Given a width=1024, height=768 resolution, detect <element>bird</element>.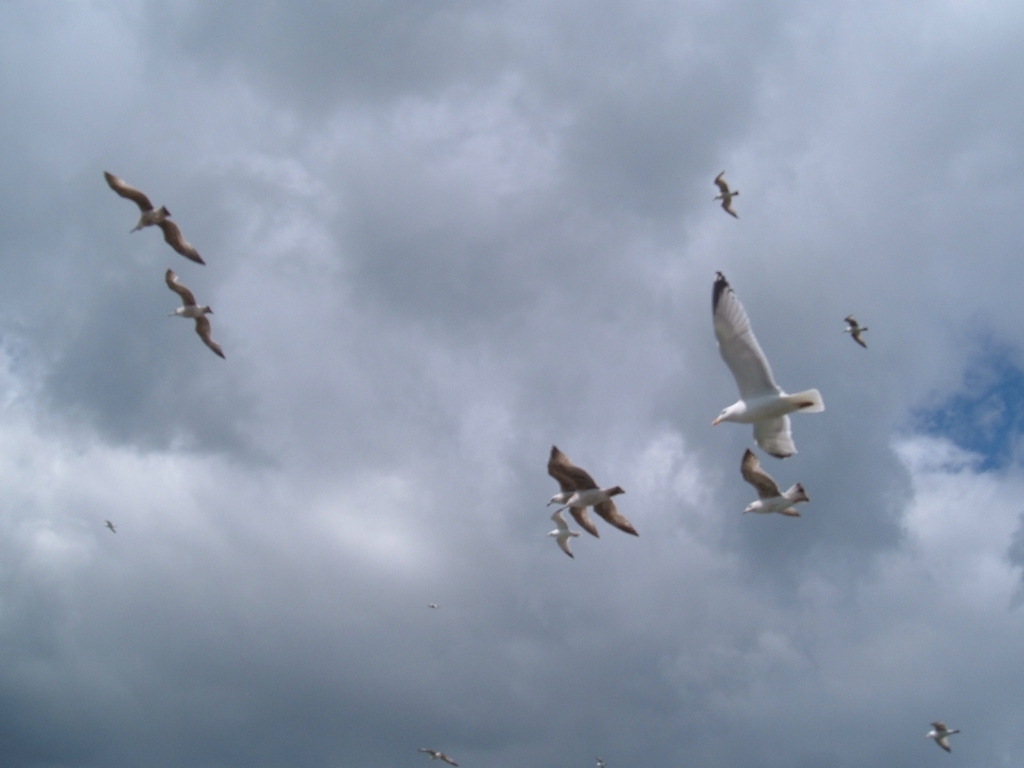
714:174:741:220.
